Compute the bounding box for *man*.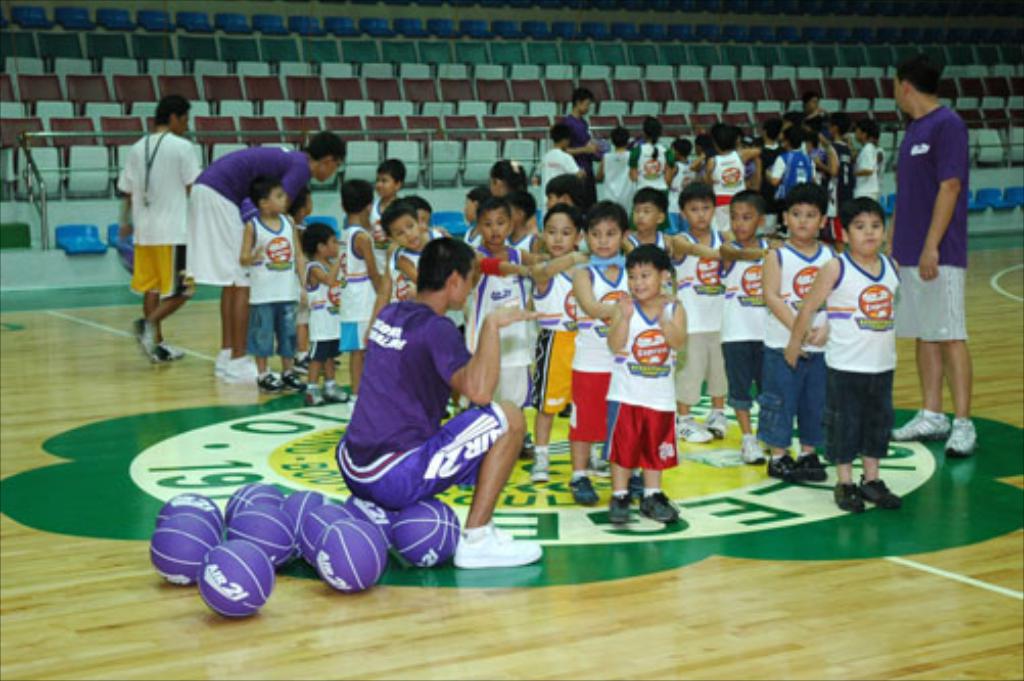
[879, 51, 991, 470].
